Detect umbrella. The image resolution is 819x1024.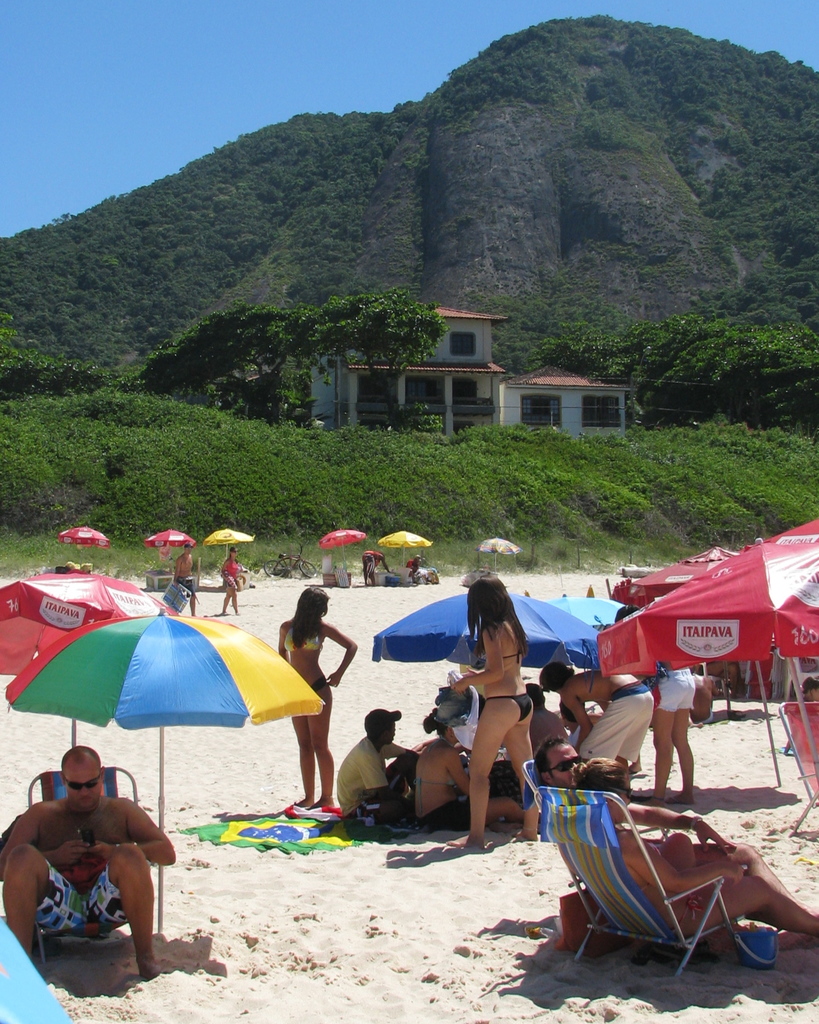
[left=380, top=533, right=427, bottom=570].
